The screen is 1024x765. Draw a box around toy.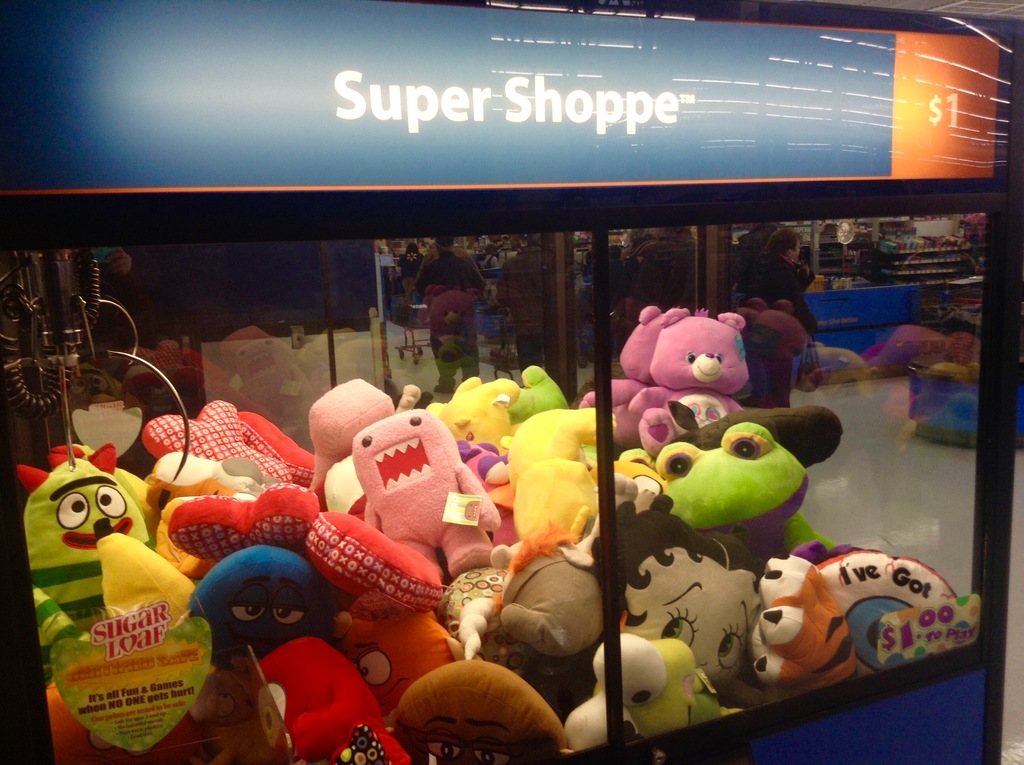
select_region(643, 420, 838, 564).
